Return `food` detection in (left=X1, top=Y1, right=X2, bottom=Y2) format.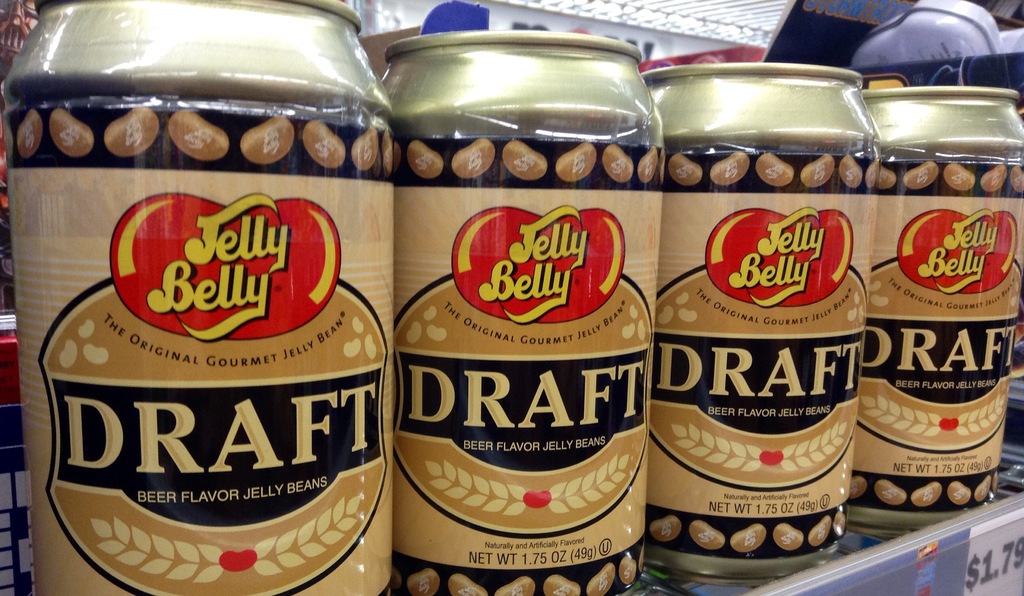
(left=979, top=163, right=1008, bottom=193).
